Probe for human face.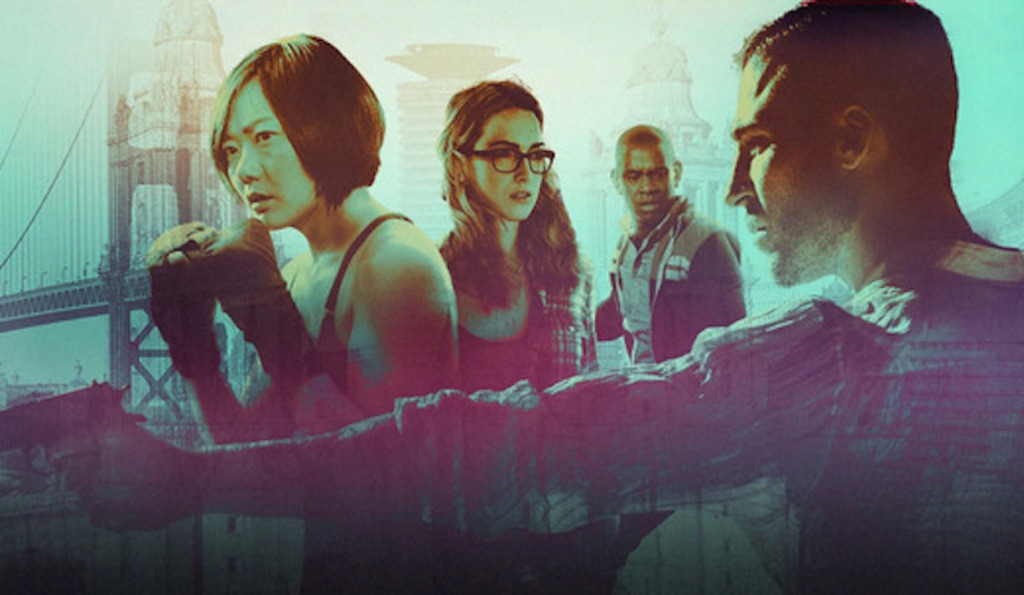
Probe result: (620,143,669,216).
